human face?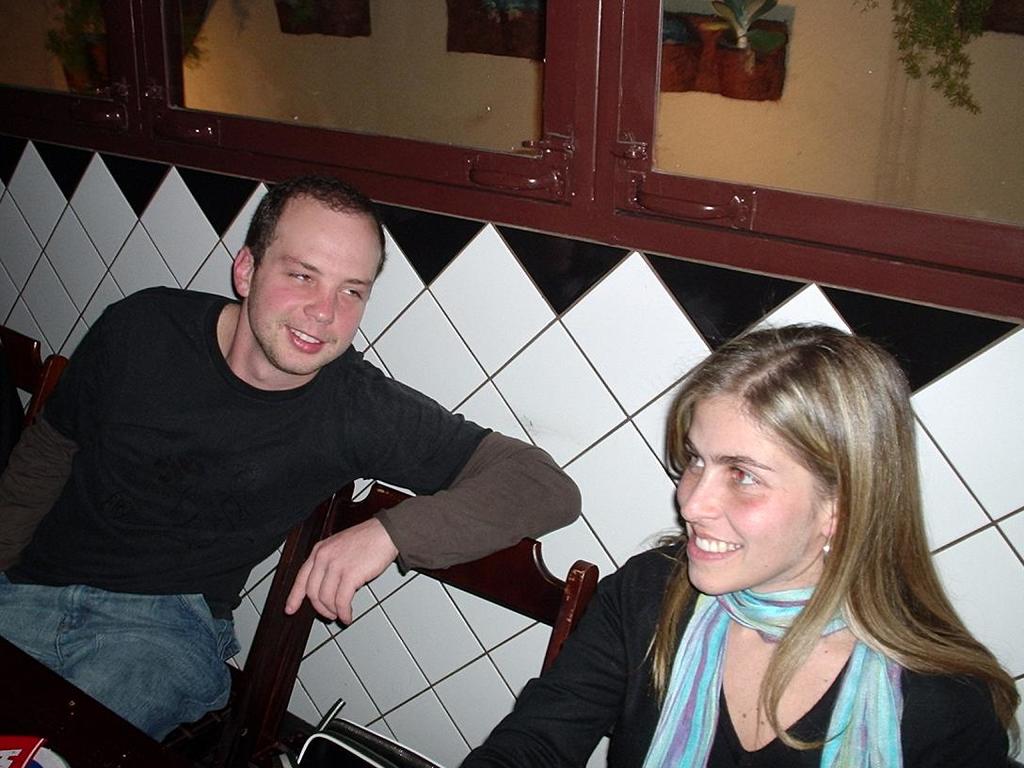
(674, 385, 823, 595)
